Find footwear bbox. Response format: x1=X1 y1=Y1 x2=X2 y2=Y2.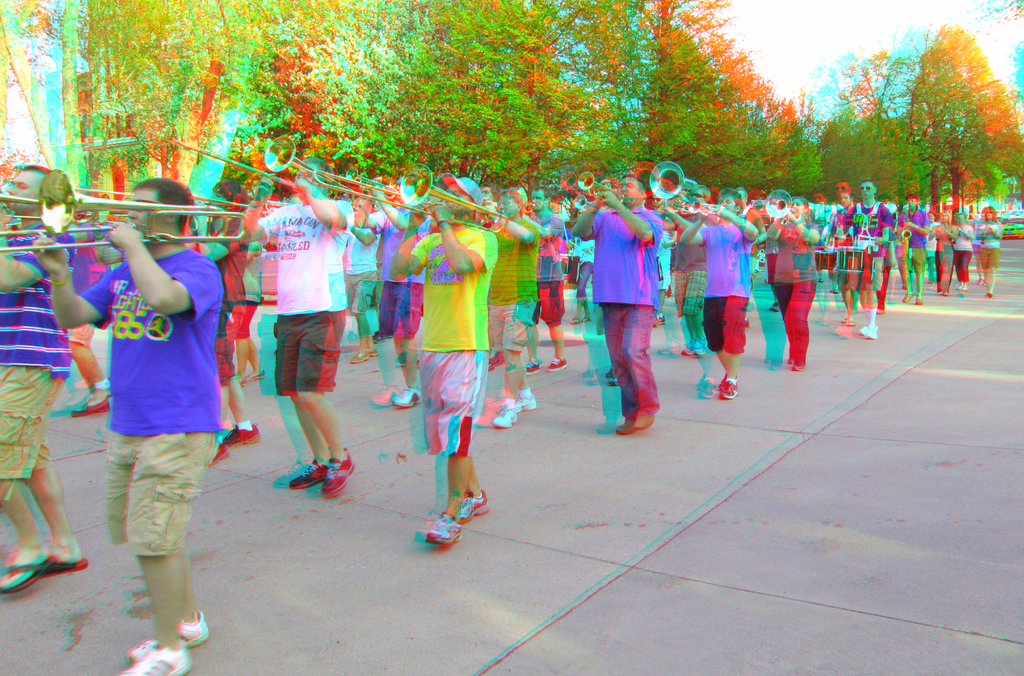
x1=132 y1=605 x2=209 y2=660.
